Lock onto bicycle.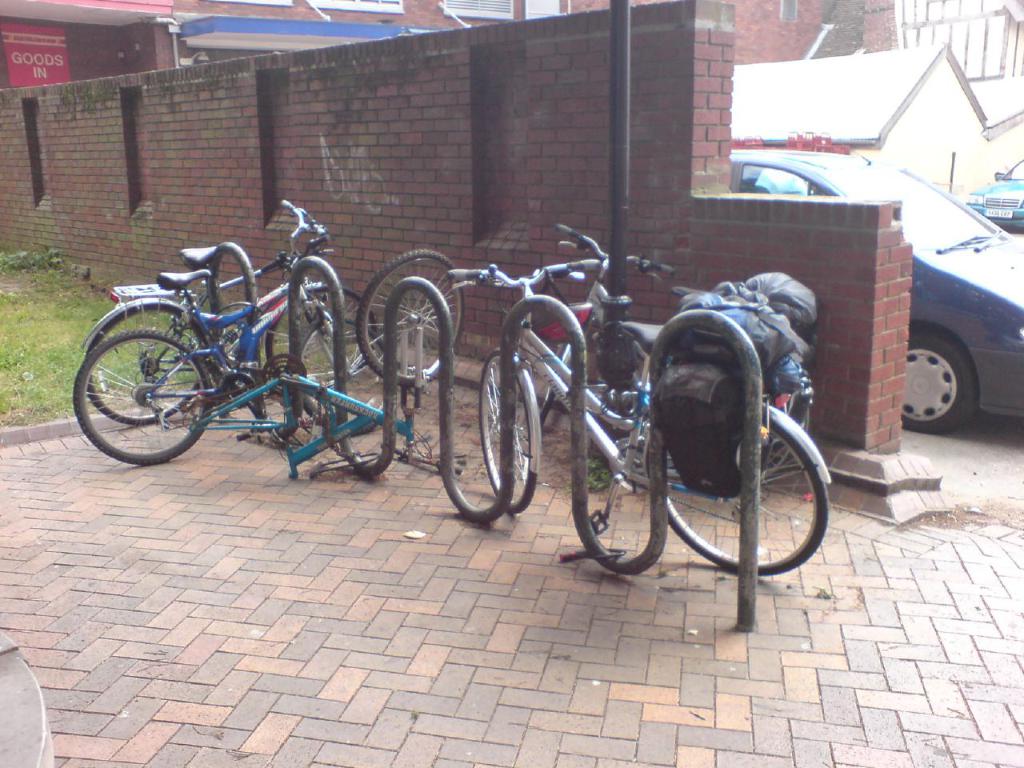
Locked: (left=532, top=224, right=792, bottom=502).
